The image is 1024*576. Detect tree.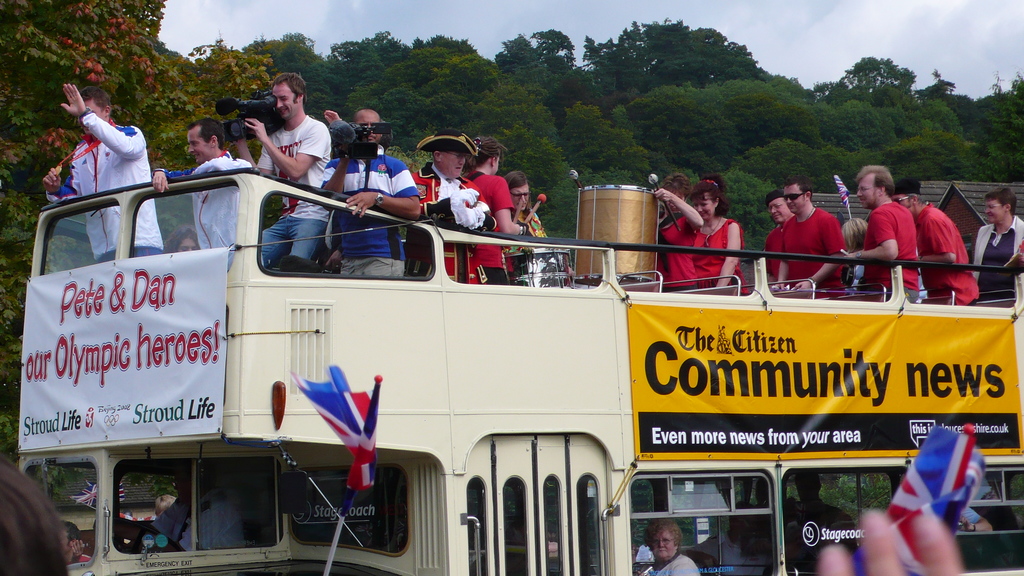
Detection: left=968, top=70, right=1023, bottom=181.
